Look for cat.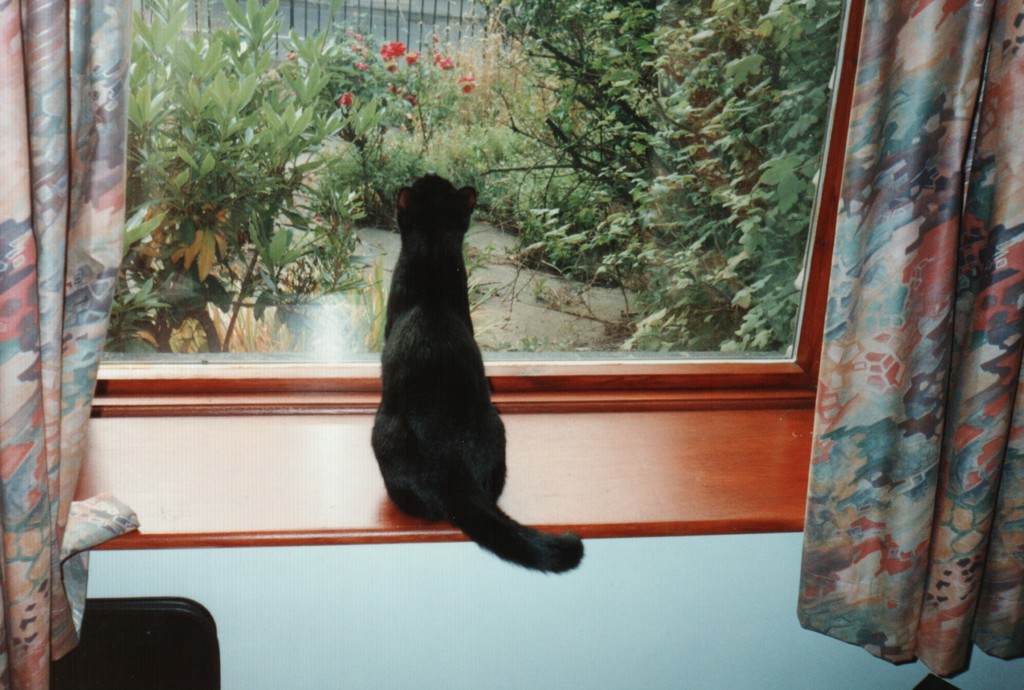
Found: x1=369 y1=174 x2=588 y2=575.
